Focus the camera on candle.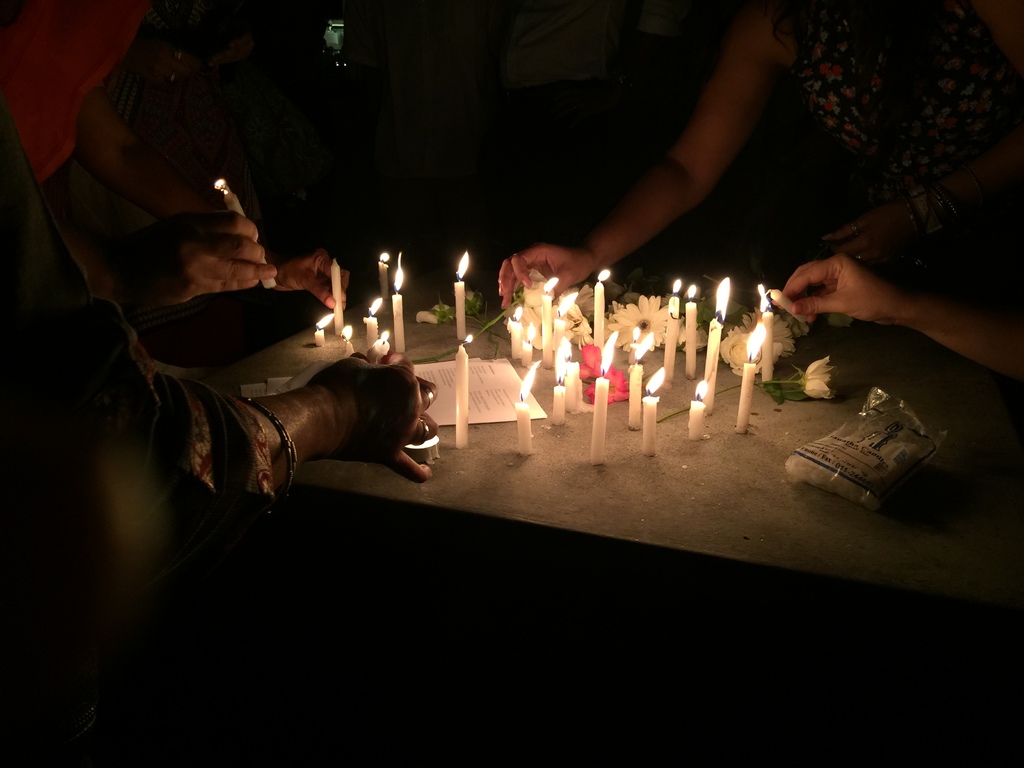
Focus region: region(507, 307, 524, 359).
